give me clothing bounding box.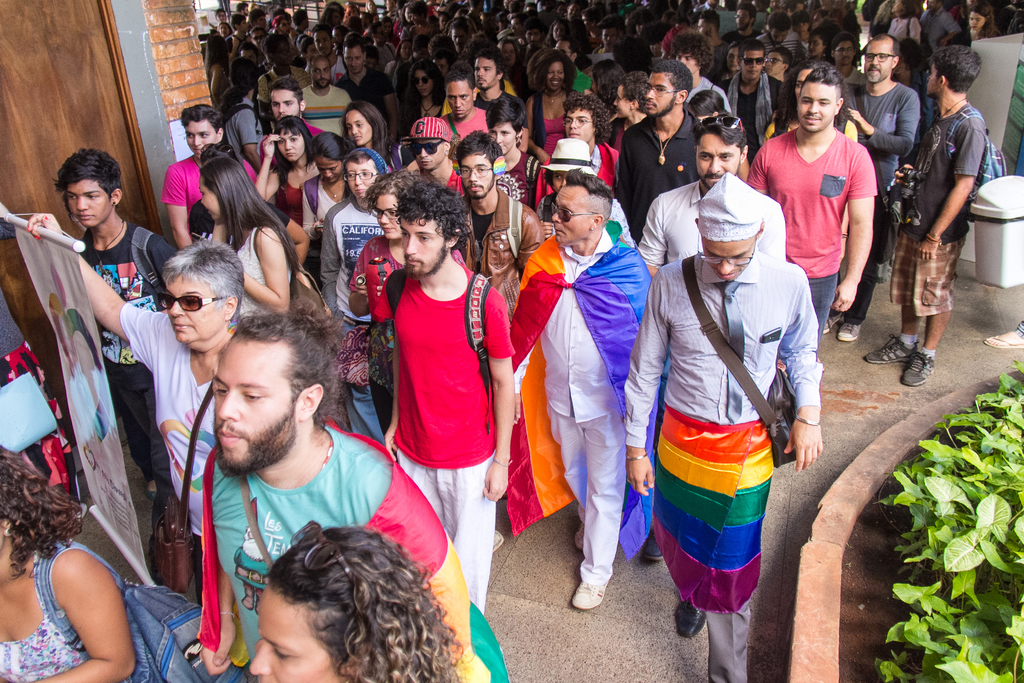
107:297:242:570.
